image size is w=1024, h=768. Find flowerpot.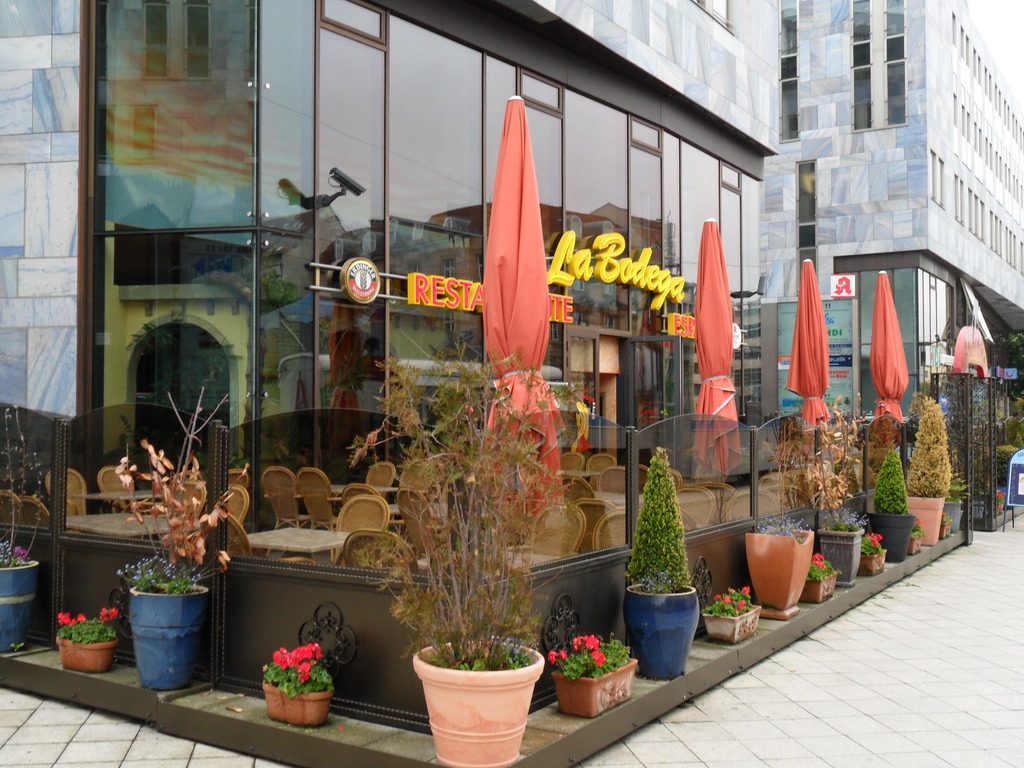
(x1=705, y1=589, x2=763, y2=644).
